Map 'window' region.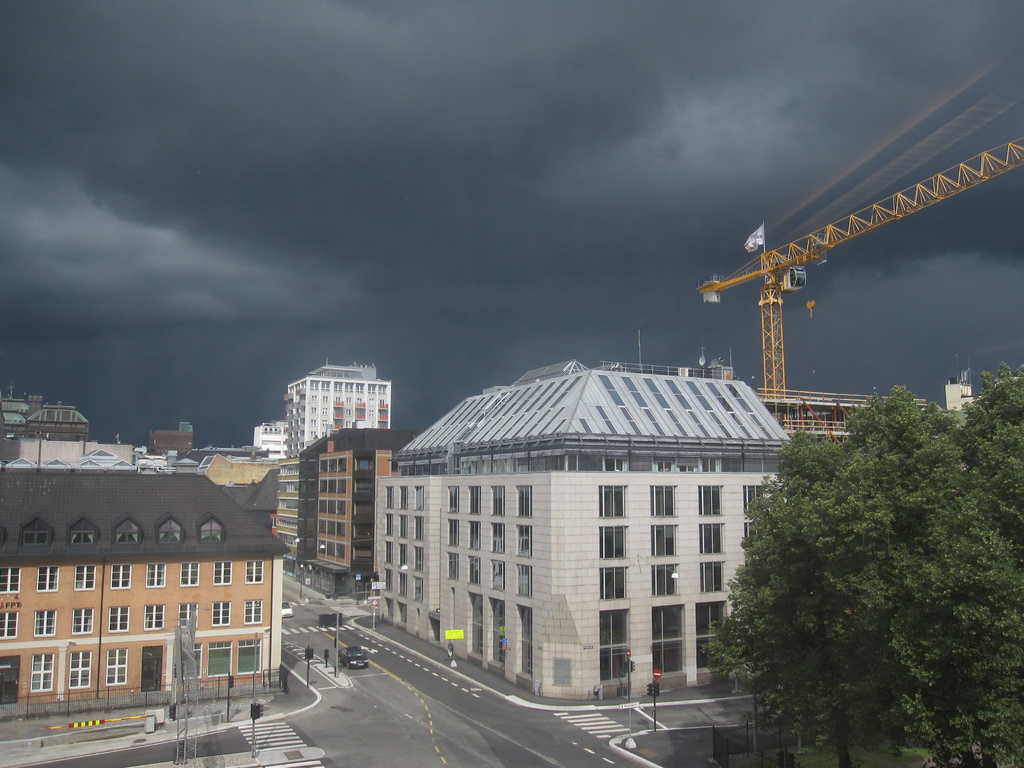
Mapped to locate(414, 516, 425, 540).
